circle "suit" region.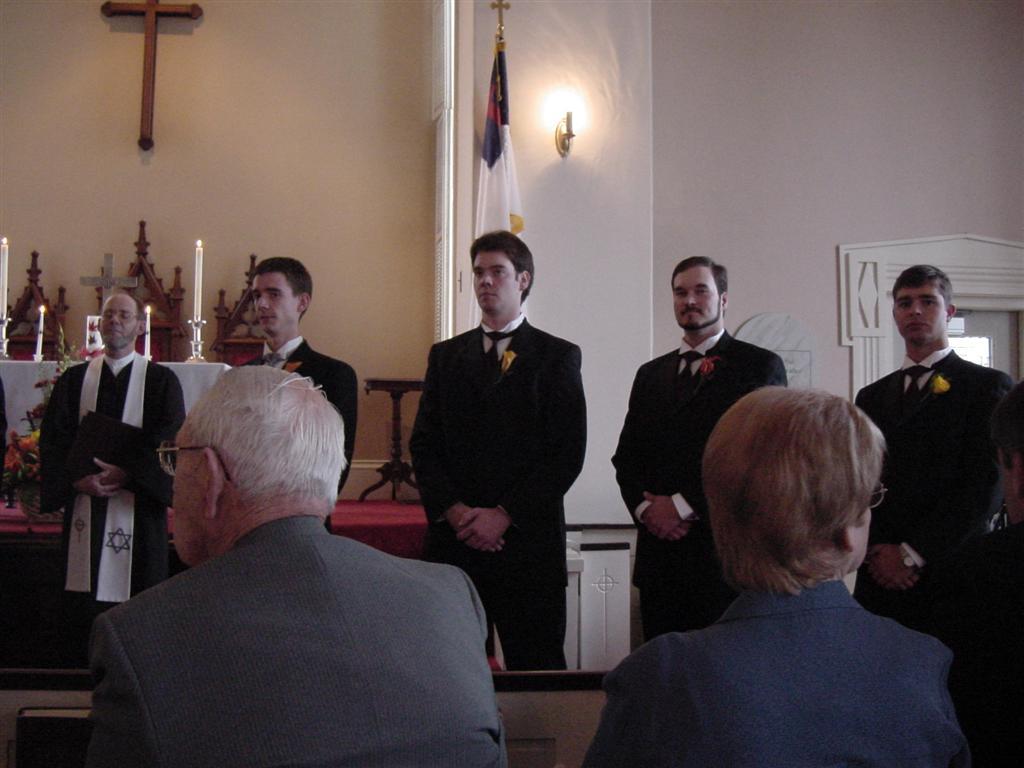
Region: [895,522,1023,767].
